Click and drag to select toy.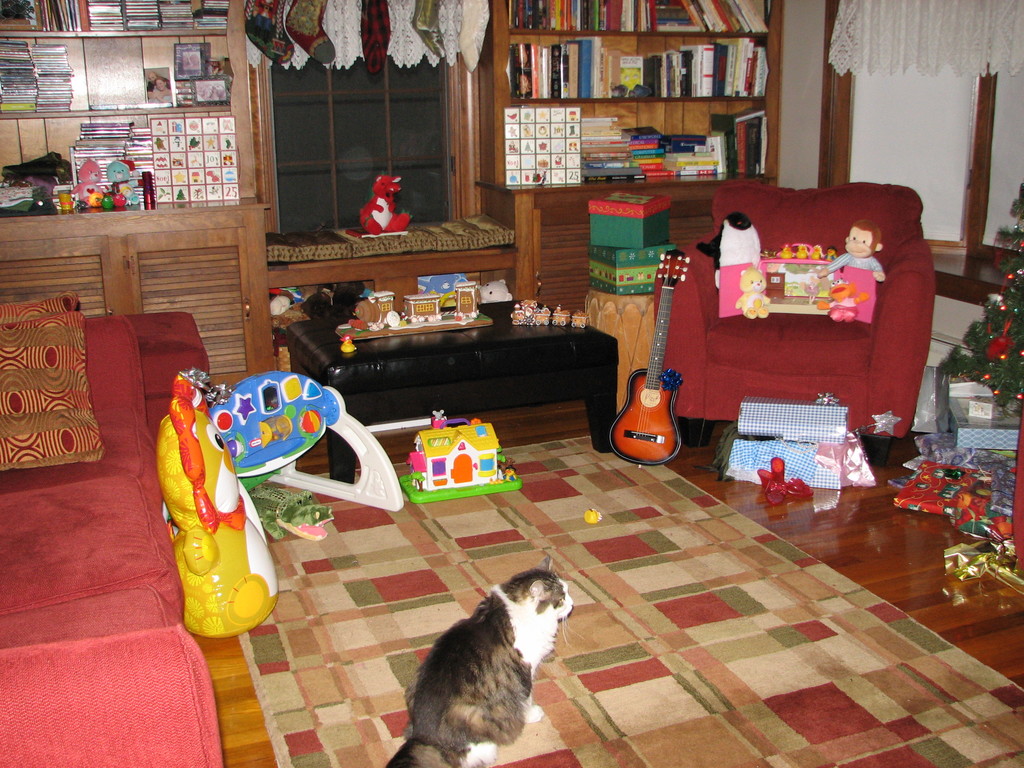
Selection: box=[154, 371, 279, 641].
